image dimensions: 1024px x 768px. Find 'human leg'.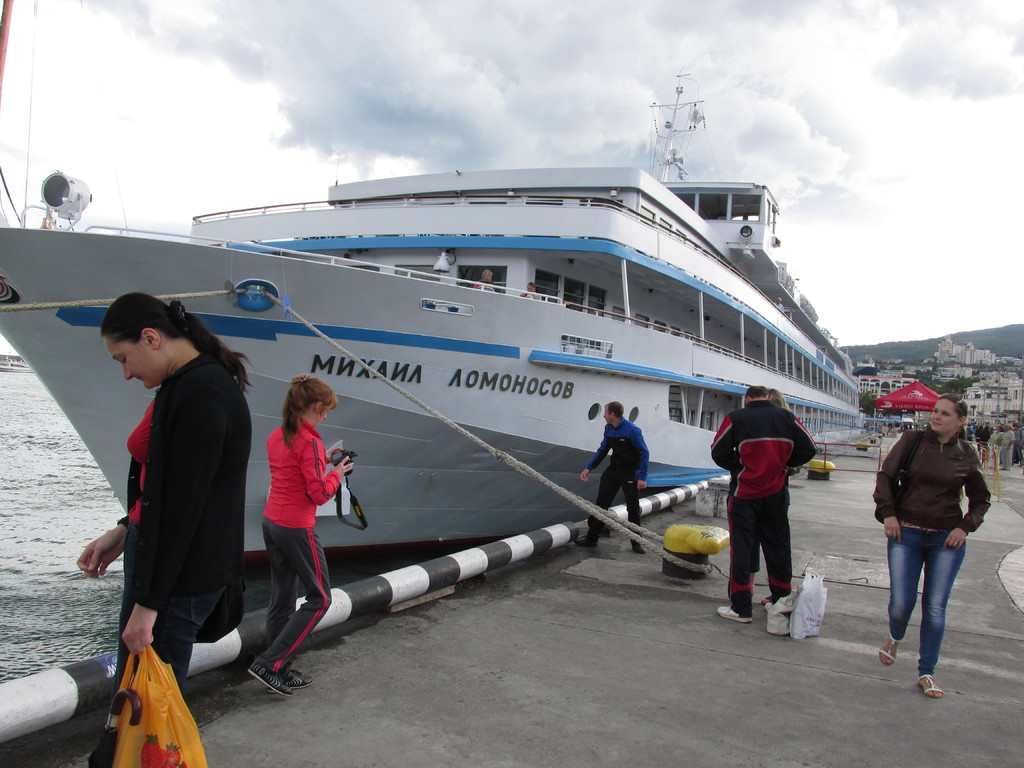
[left=916, top=527, right=968, bottom=701].
